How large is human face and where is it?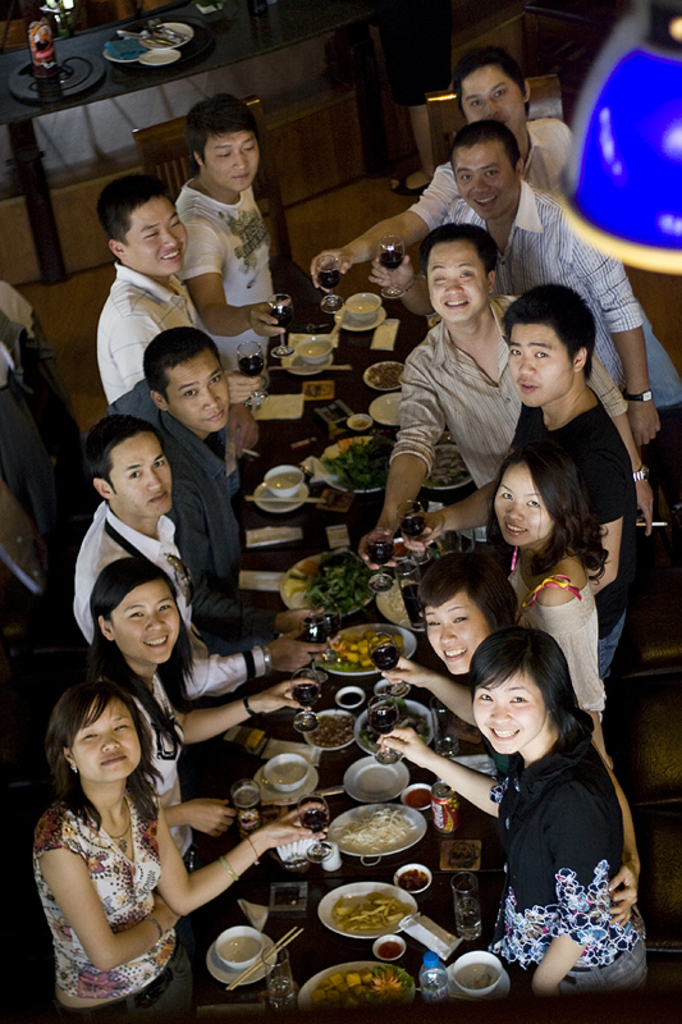
Bounding box: (left=116, top=581, right=180, bottom=659).
